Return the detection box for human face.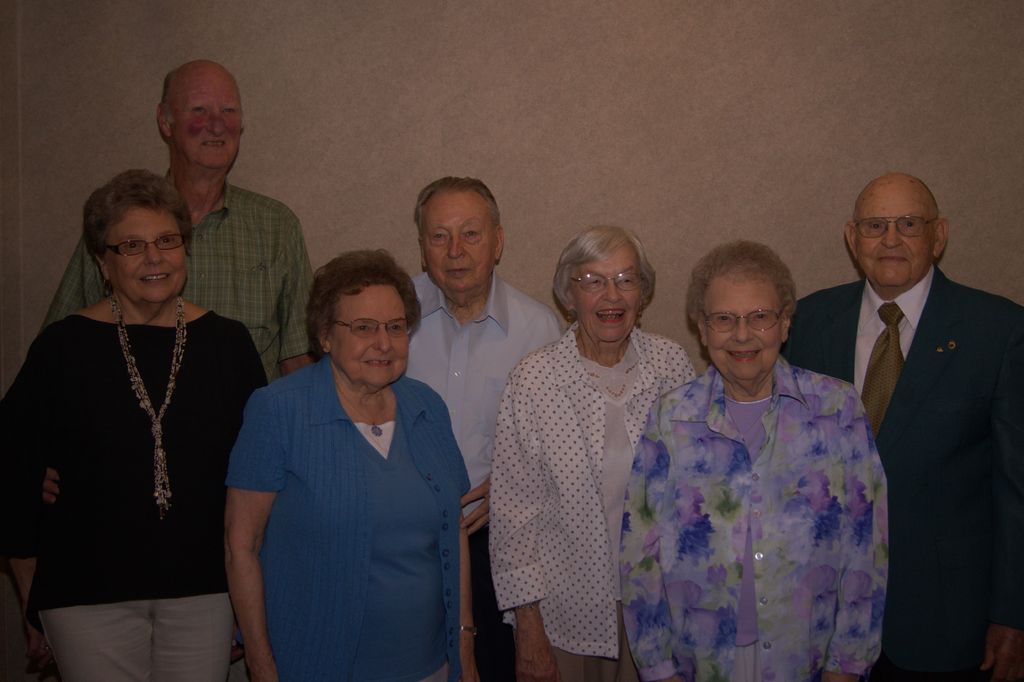
[573, 246, 640, 340].
